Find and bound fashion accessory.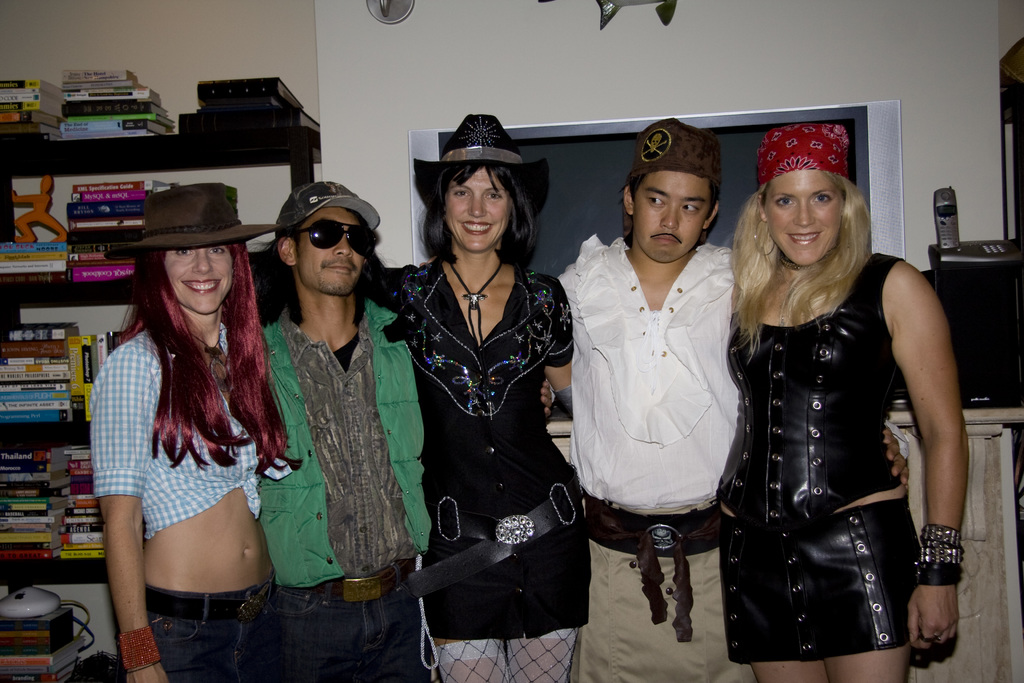
Bound: bbox(753, 210, 777, 272).
